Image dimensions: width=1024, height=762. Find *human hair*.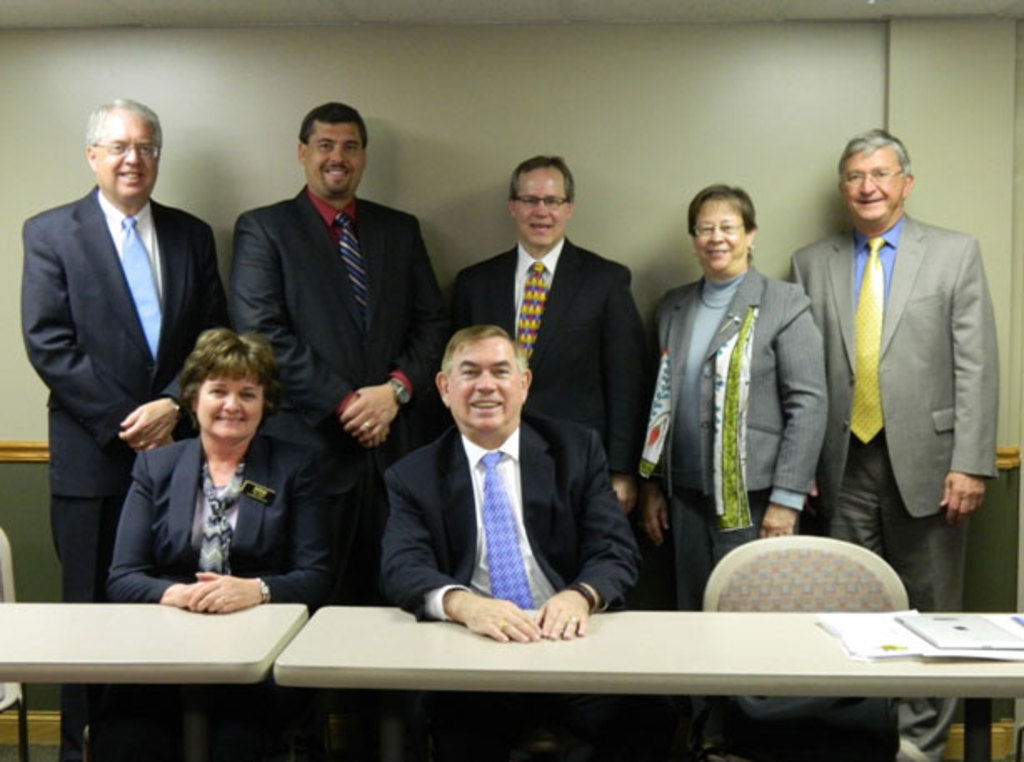
[85, 95, 163, 155].
